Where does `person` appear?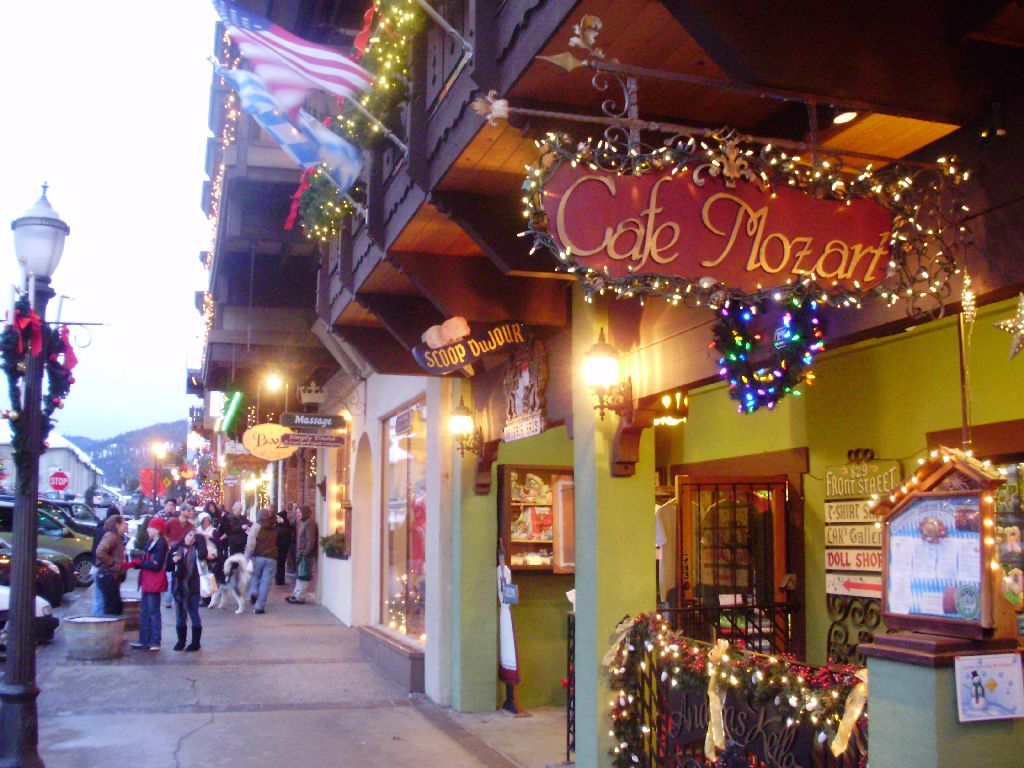
Appears at box(196, 511, 221, 574).
